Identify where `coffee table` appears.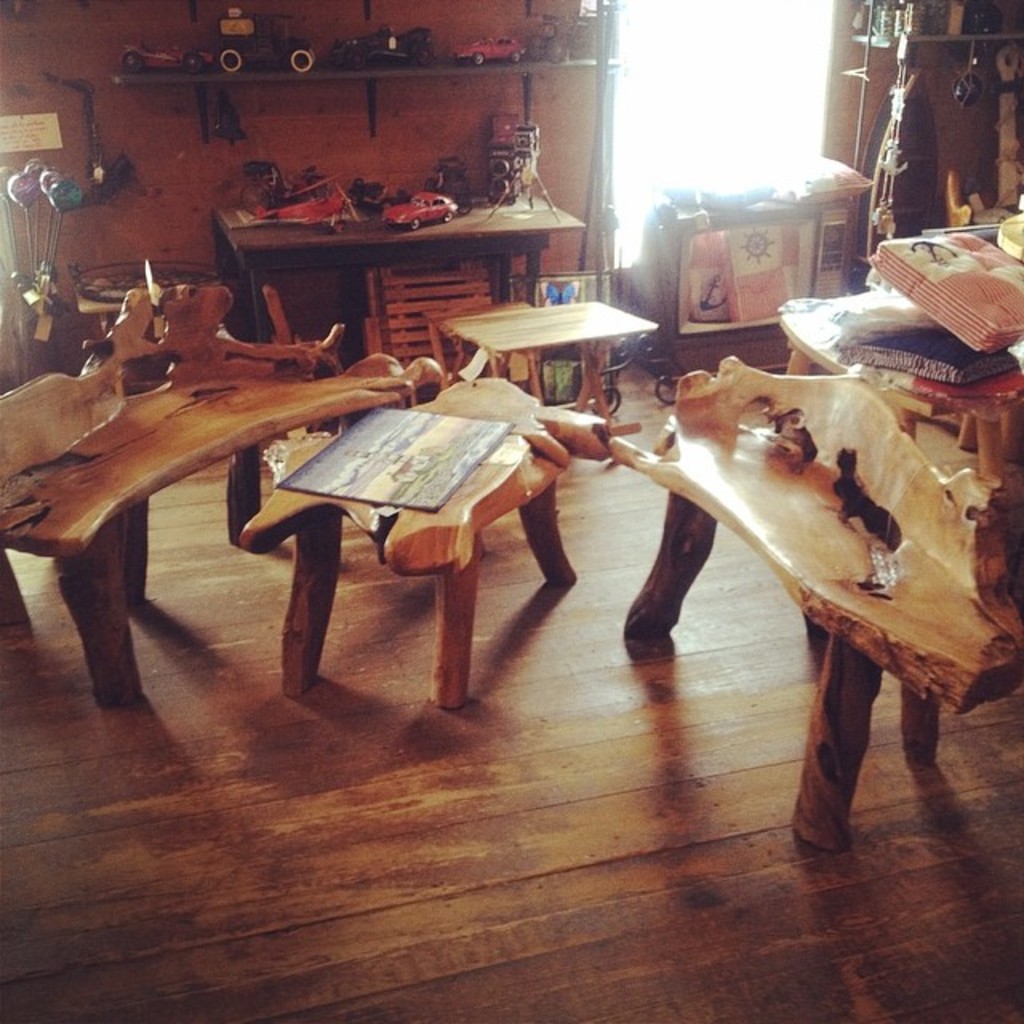
Appears at 0/277/419/707.
